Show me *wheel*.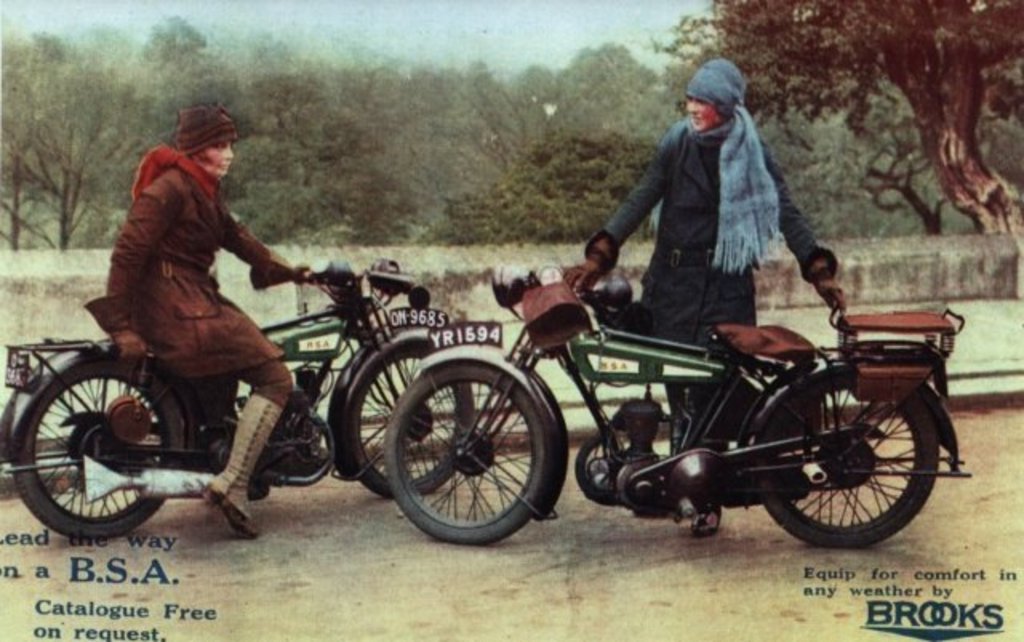
*wheel* is here: 2:352:186:533.
